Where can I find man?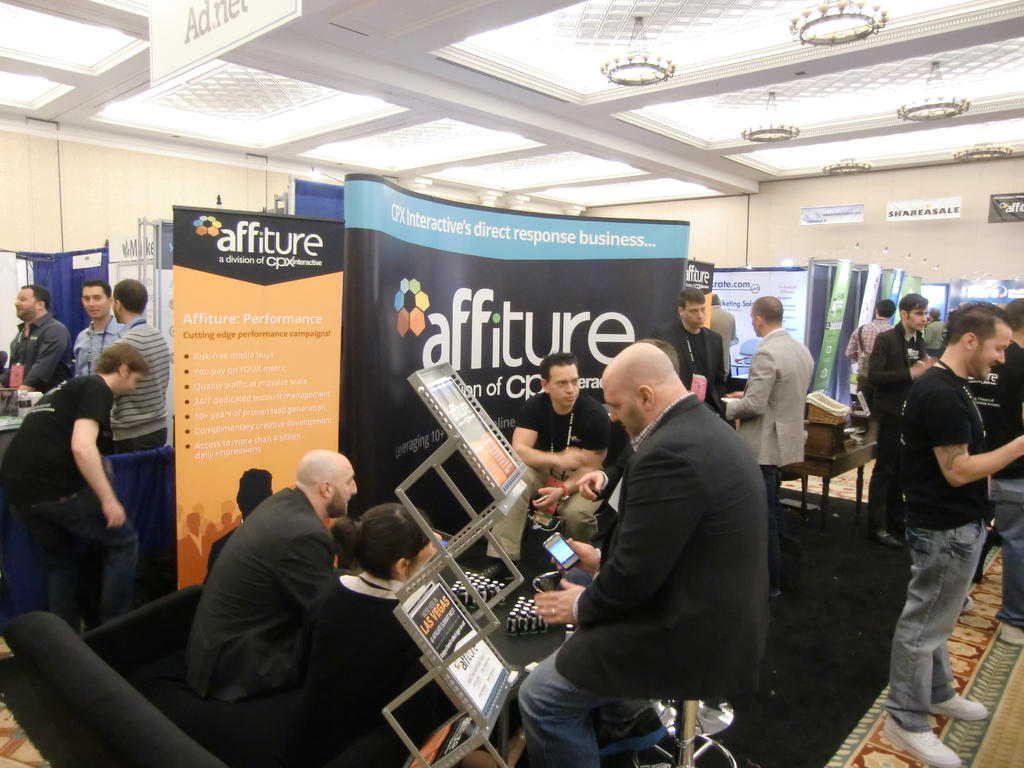
You can find it at bbox=(874, 301, 1023, 767).
